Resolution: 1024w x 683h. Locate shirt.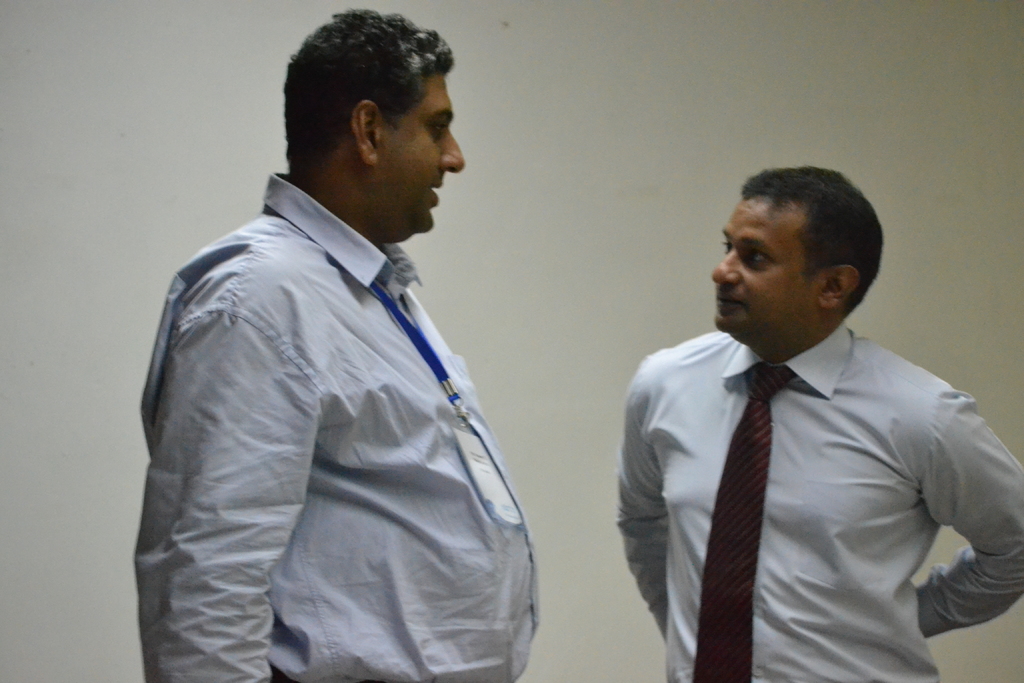
box=[601, 276, 1020, 671].
